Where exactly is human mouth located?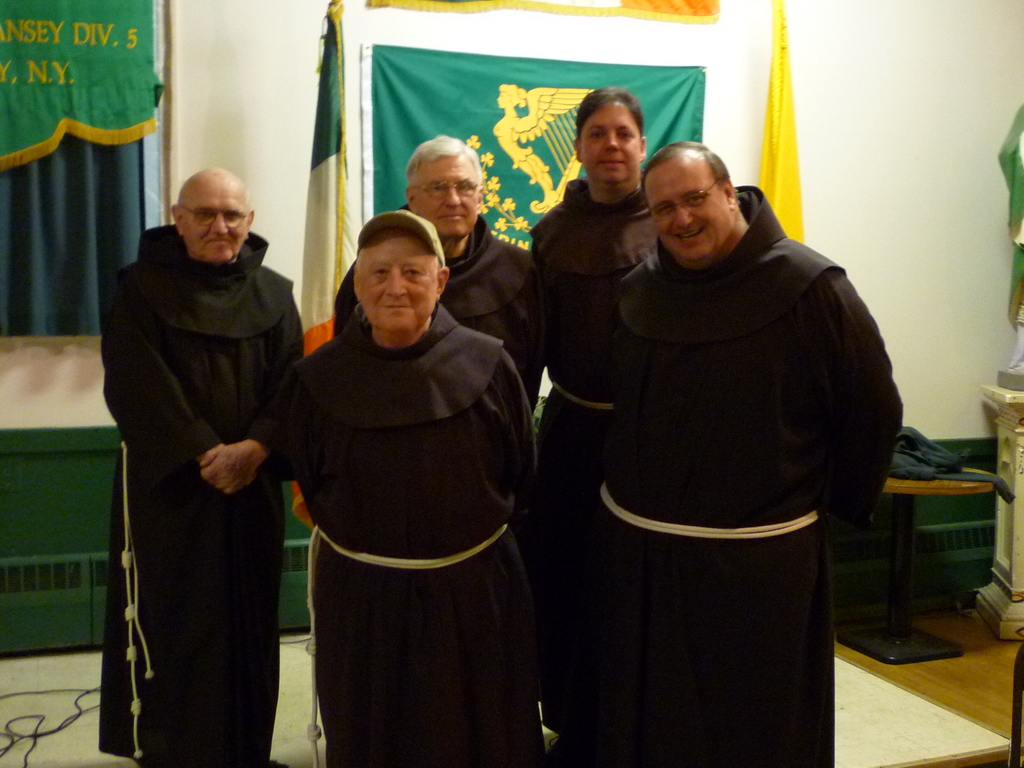
Its bounding box is [435, 216, 468, 223].
